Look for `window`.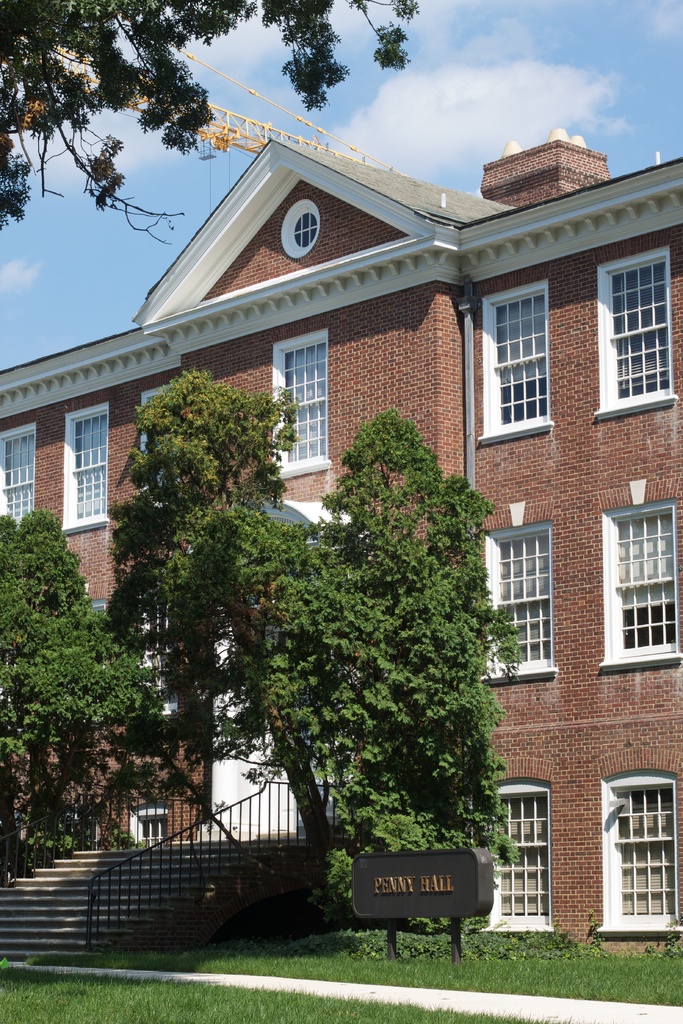
Found: select_region(487, 781, 545, 931).
